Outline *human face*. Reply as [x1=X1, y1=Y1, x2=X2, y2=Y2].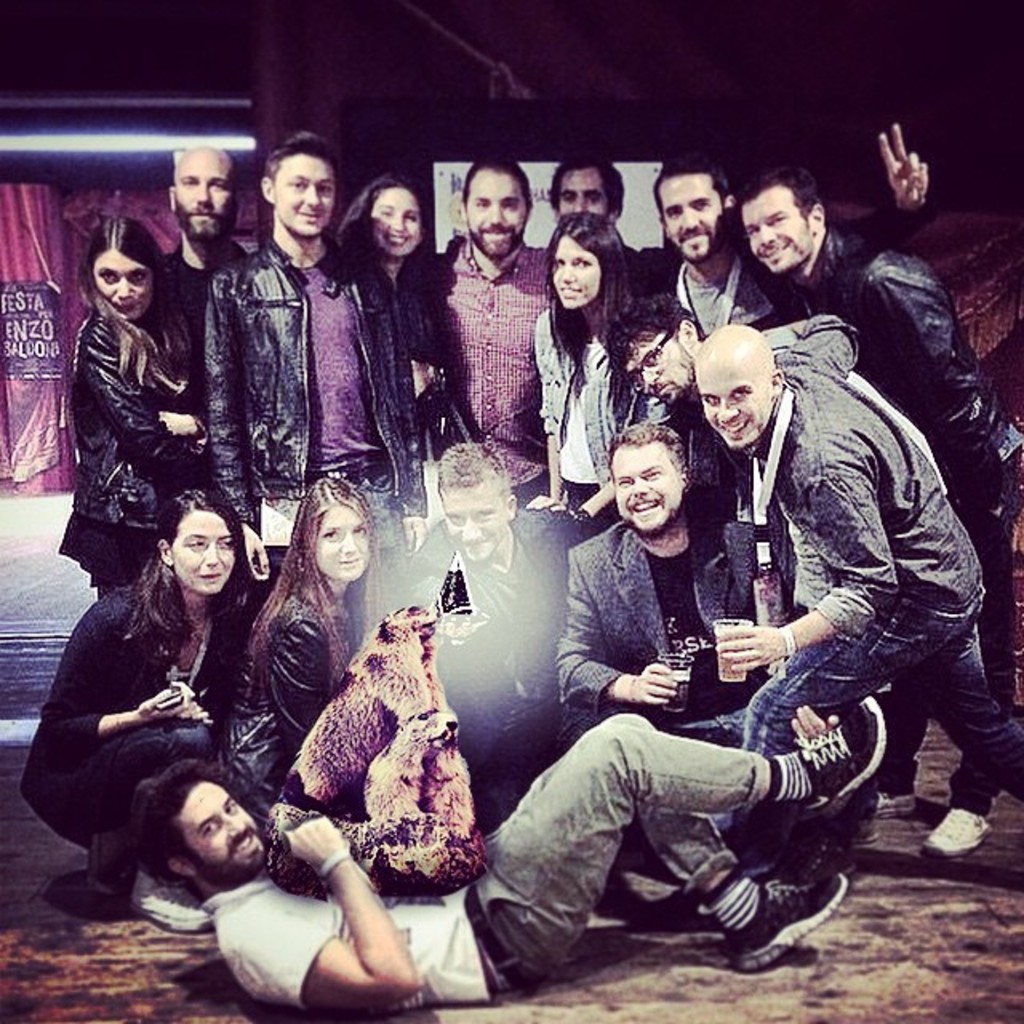
[x1=438, y1=483, x2=506, y2=565].
